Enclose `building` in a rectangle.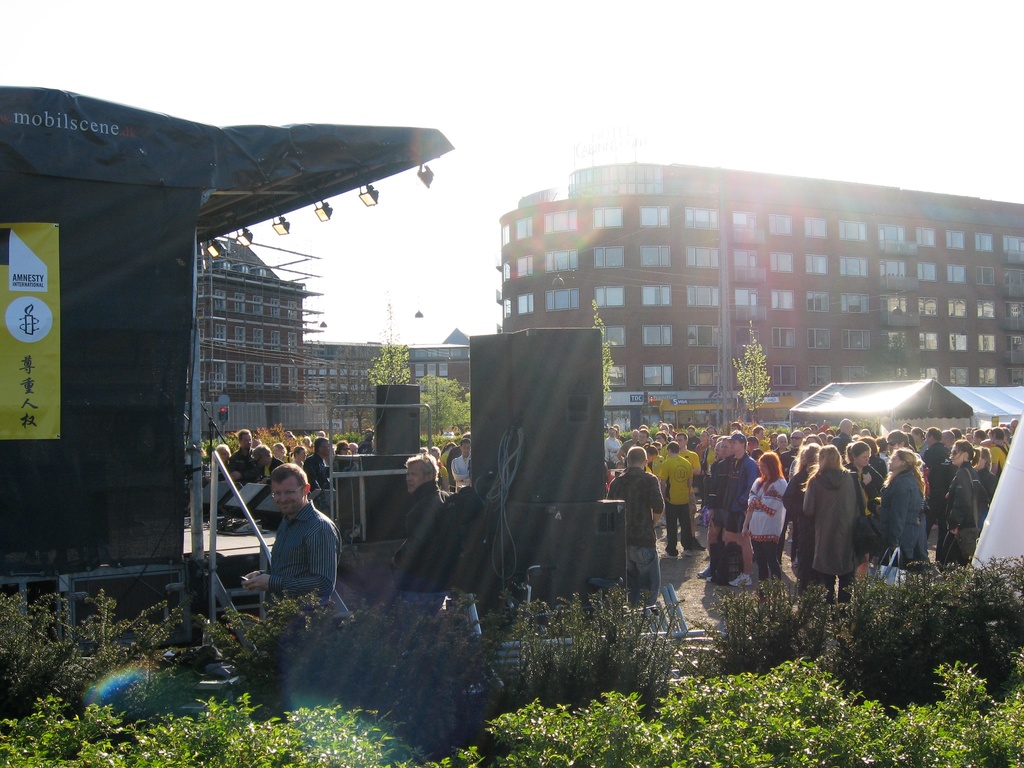
[495, 162, 1023, 431].
